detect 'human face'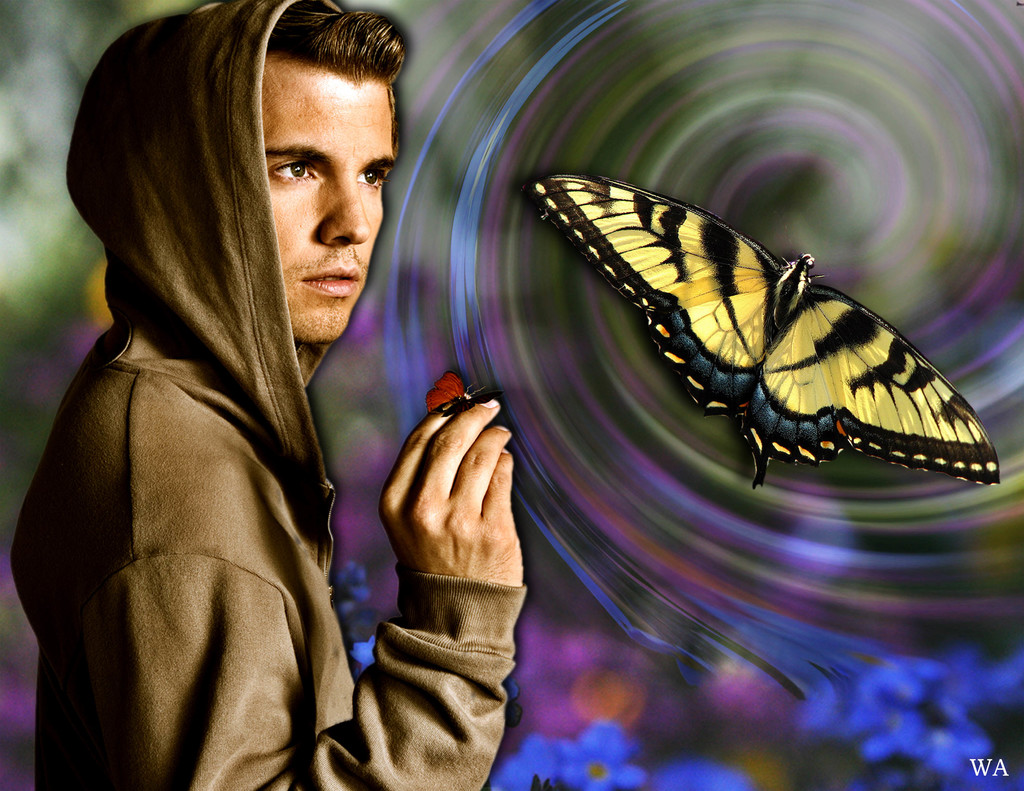
<bbox>269, 58, 400, 338</bbox>
